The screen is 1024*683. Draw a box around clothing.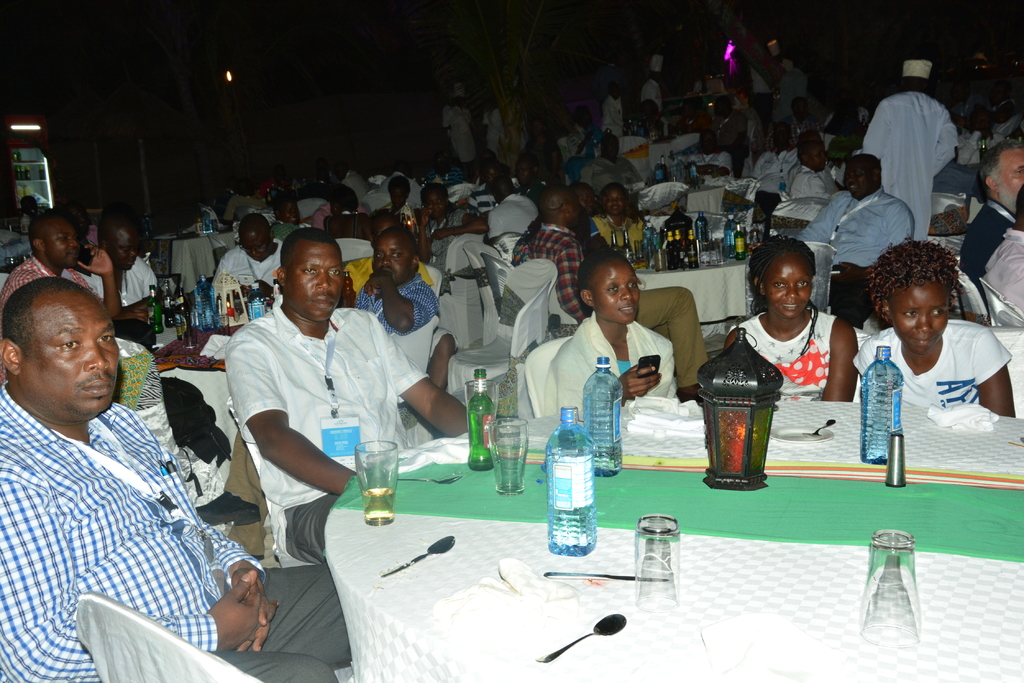
l=211, t=243, r=289, b=321.
